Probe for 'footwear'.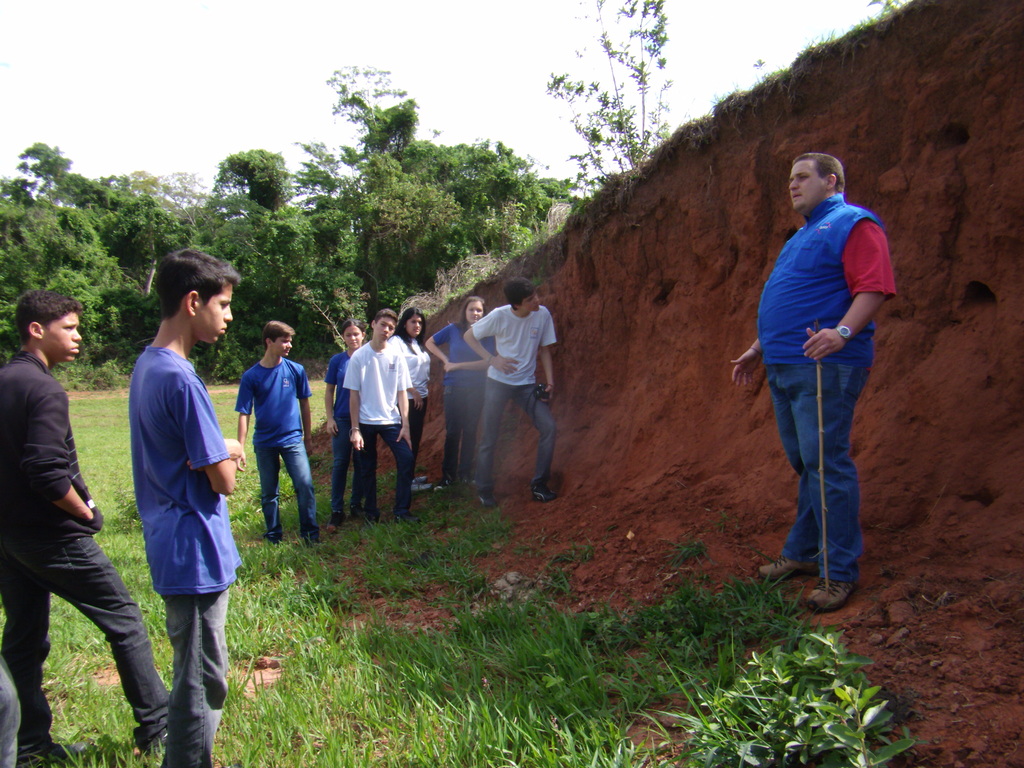
Probe result: <bbox>432, 474, 449, 484</bbox>.
